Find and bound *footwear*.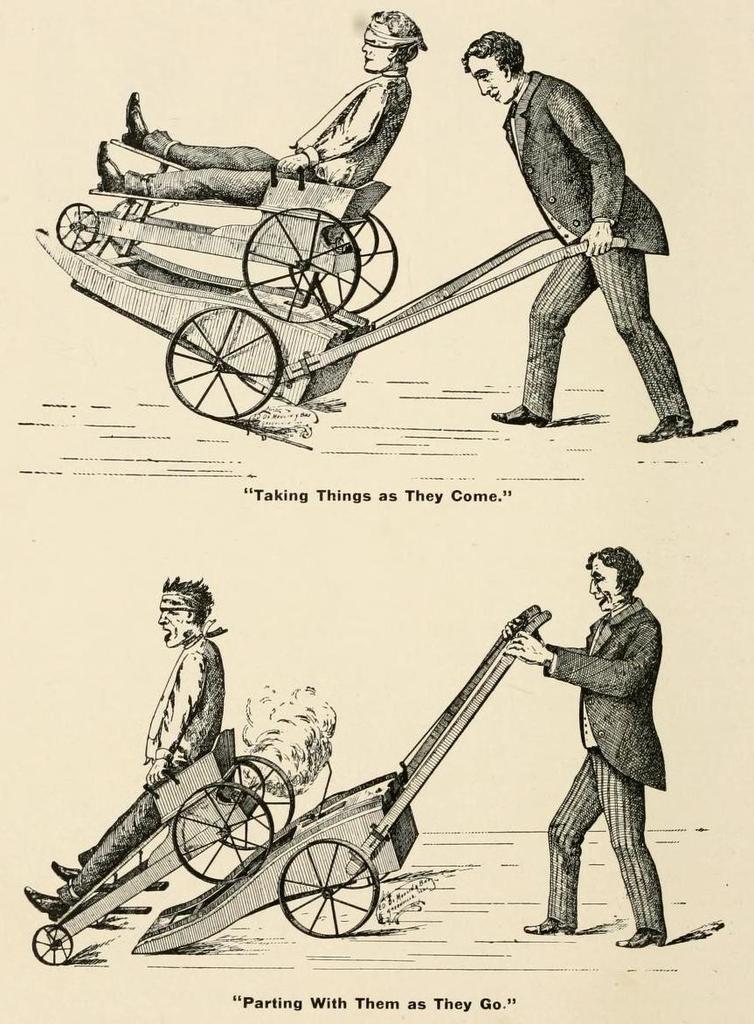
Bound: select_region(119, 89, 150, 148).
